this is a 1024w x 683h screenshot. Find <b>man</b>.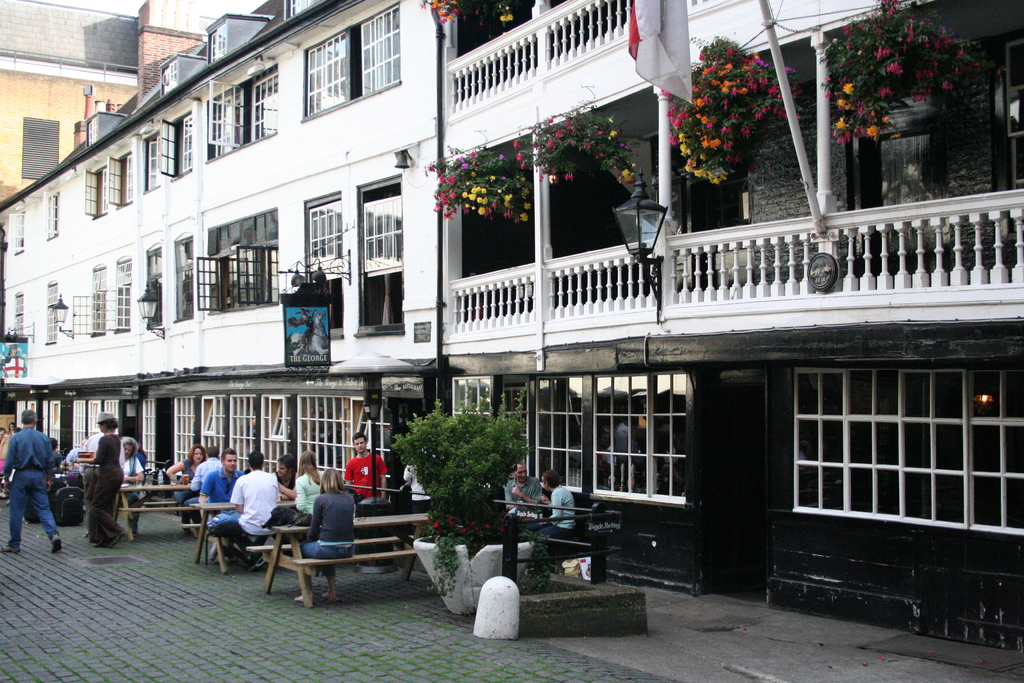
Bounding box: left=5, top=415, right=58, bottom=544.
